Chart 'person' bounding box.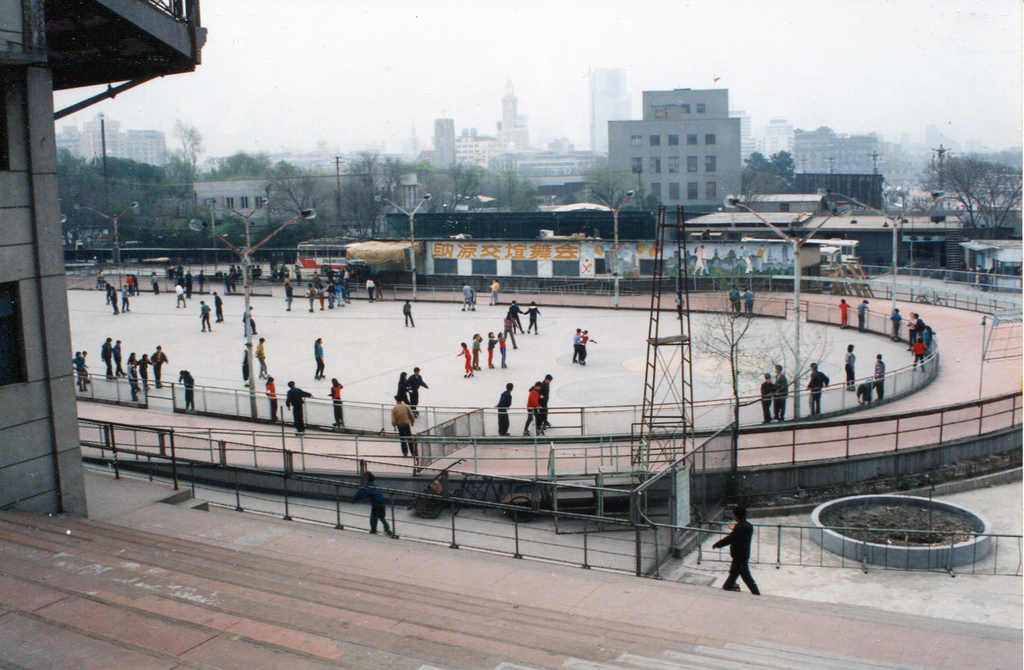
Charted: 304 281 320 312.
